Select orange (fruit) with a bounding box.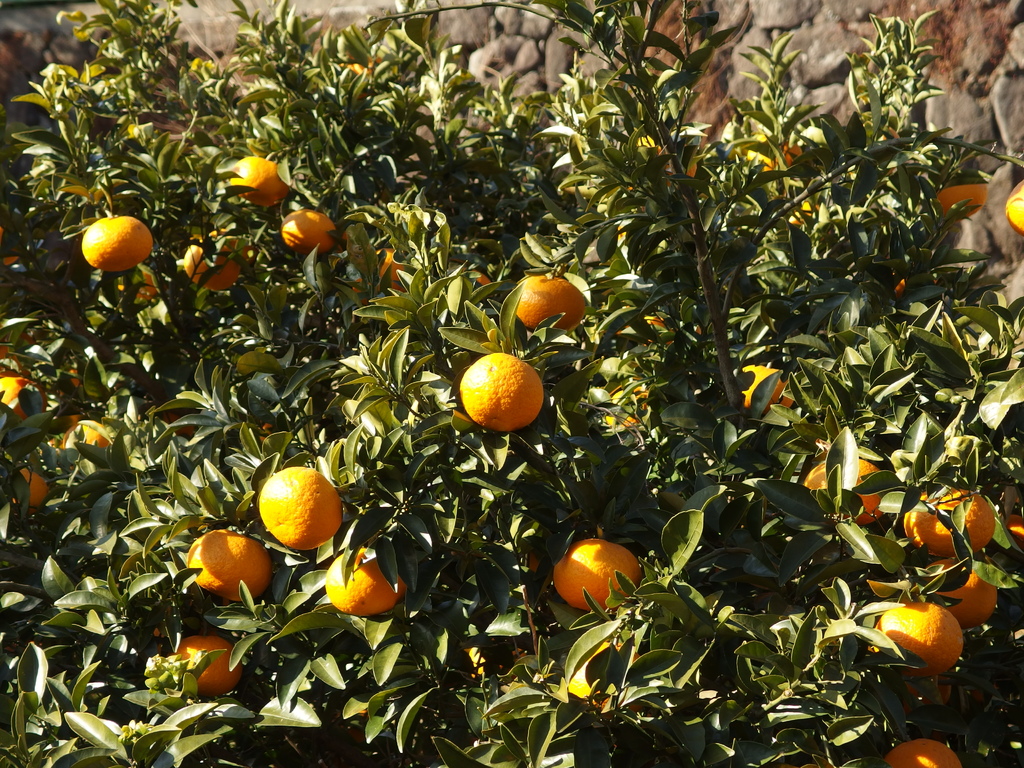
890 744 962 767.
